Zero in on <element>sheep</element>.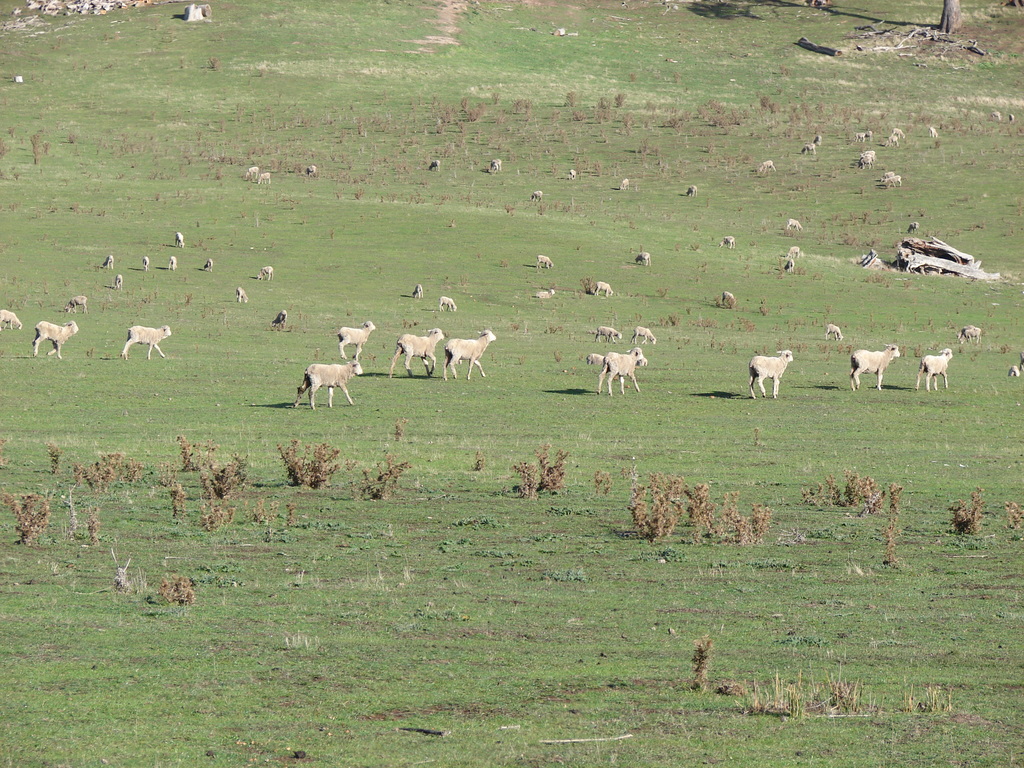
Zeroed in: pyautogui.locateOnScreen(633, 251, 650, 267).
